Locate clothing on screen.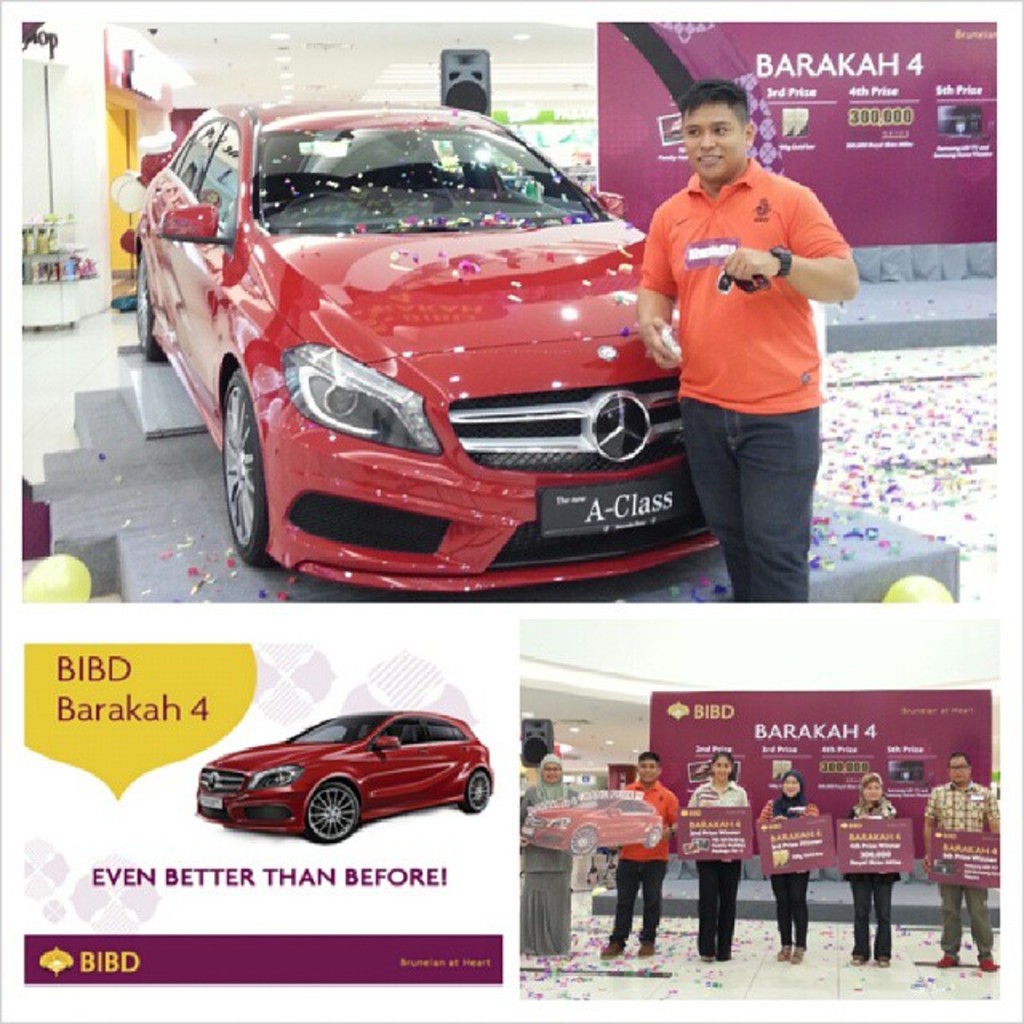
On screen at 835, 795, 898, 954.
